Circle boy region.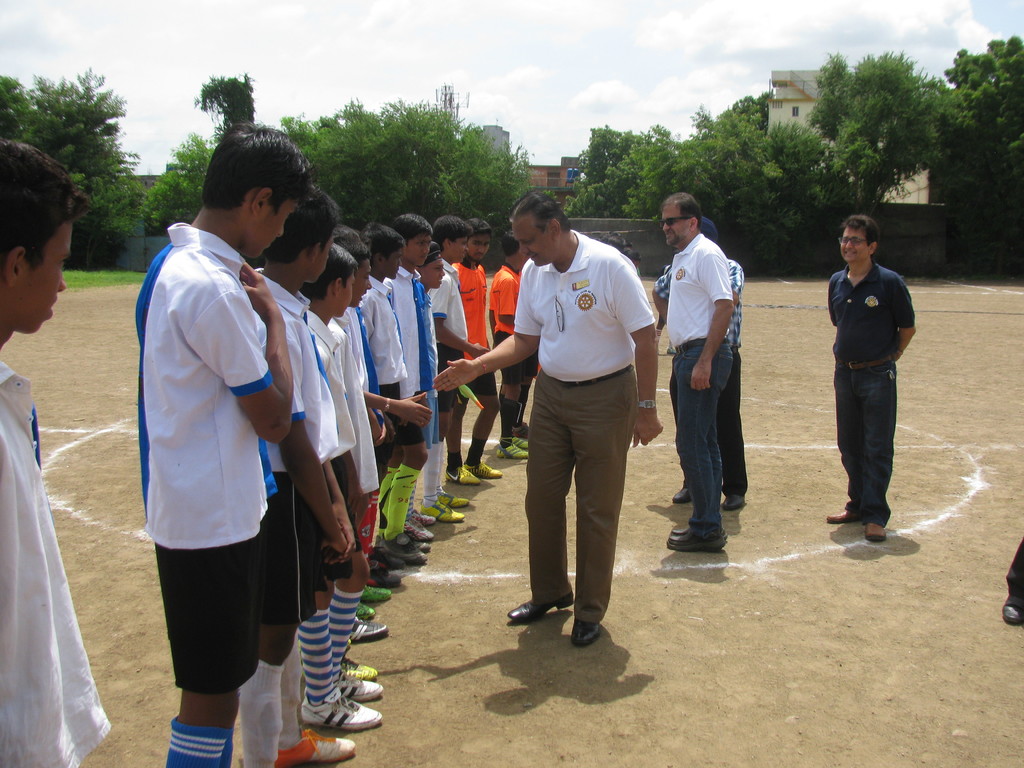
Region: (x1=0, y1=129, x2=105, y2=762).
